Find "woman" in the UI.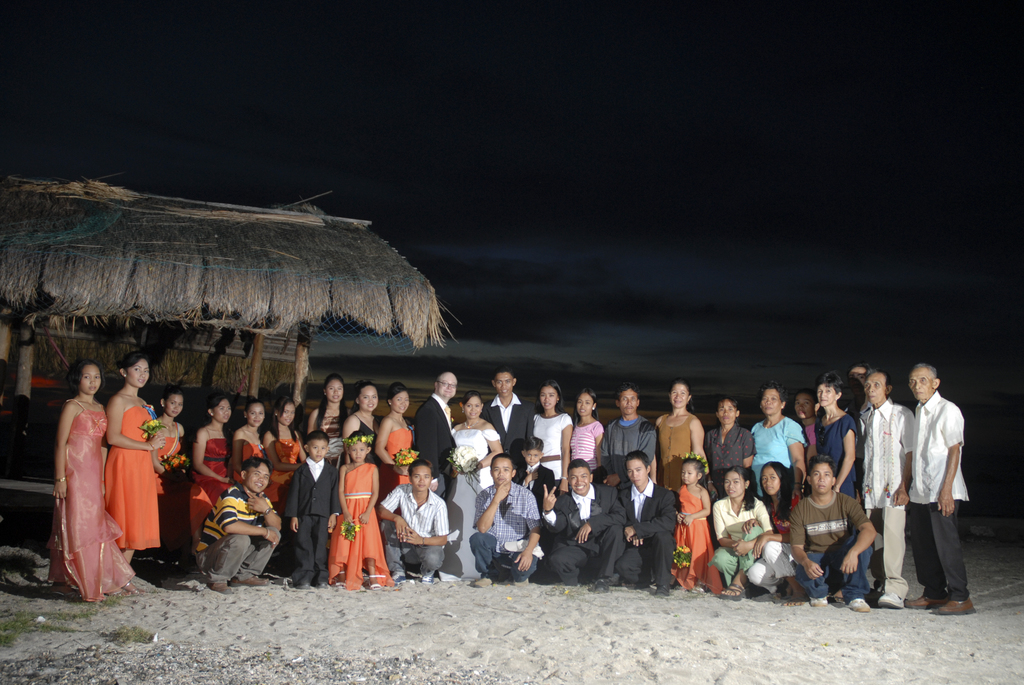
UI element at {"x1": 750, "y1": 380, "x2": 809, "y2": 503}.
